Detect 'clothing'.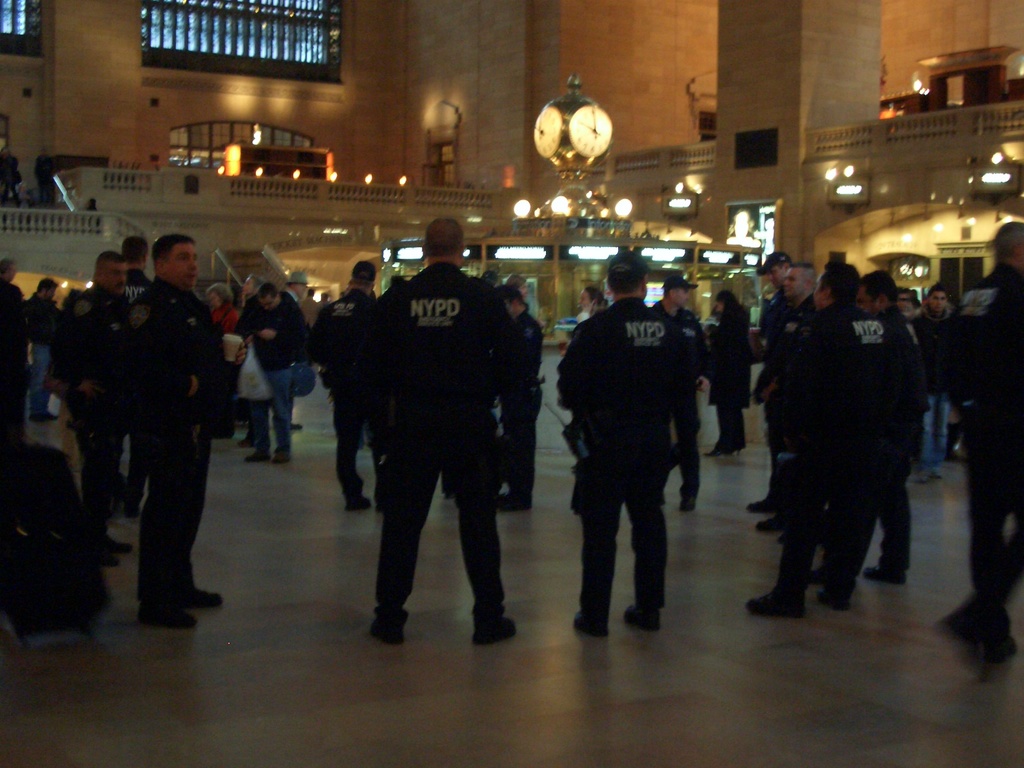
Detected at l=870, t=314, r=936, b=585.
